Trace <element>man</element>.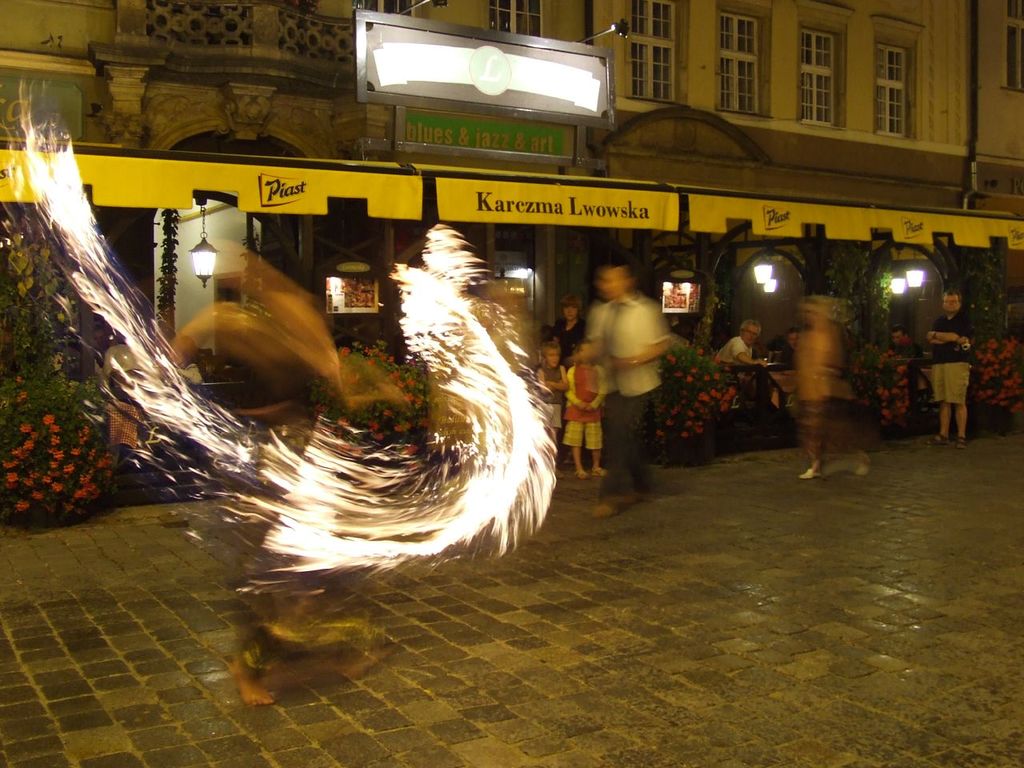
Traced to [715, 316, 783, 414].
